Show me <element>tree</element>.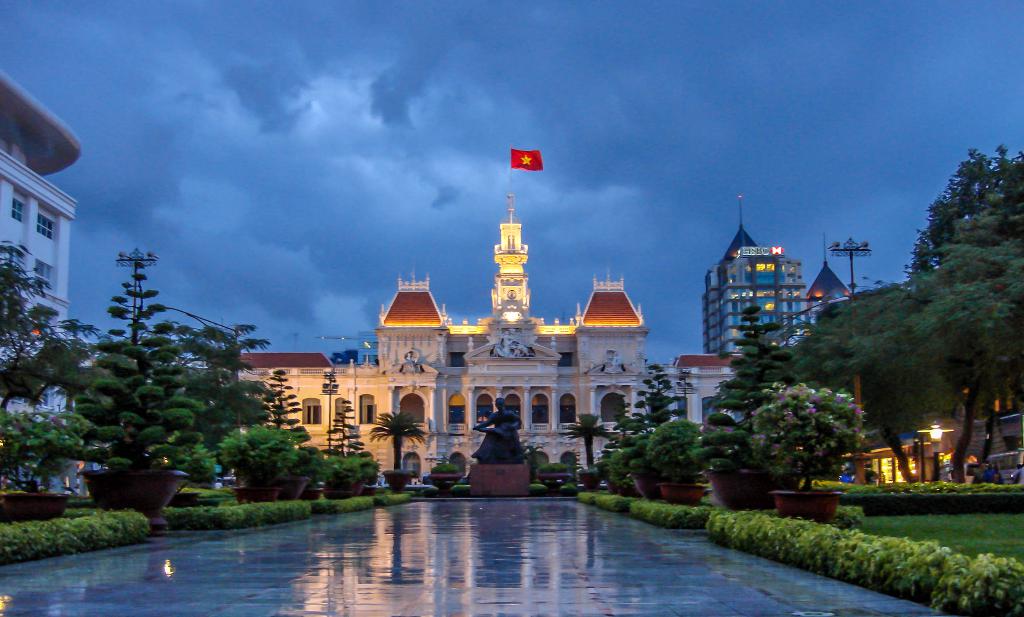
<element>tree</element> is here: <region>614, 357, 701, 456</region>.
